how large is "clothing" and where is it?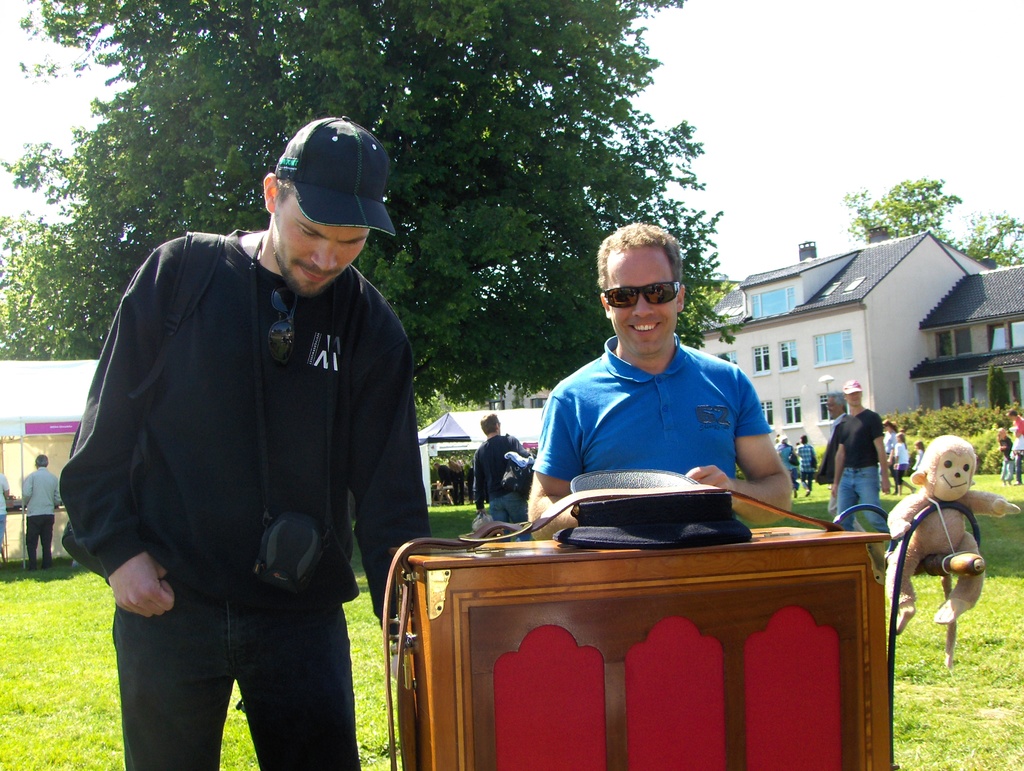
Bounding box: <box>776,445,798,478</box>.
